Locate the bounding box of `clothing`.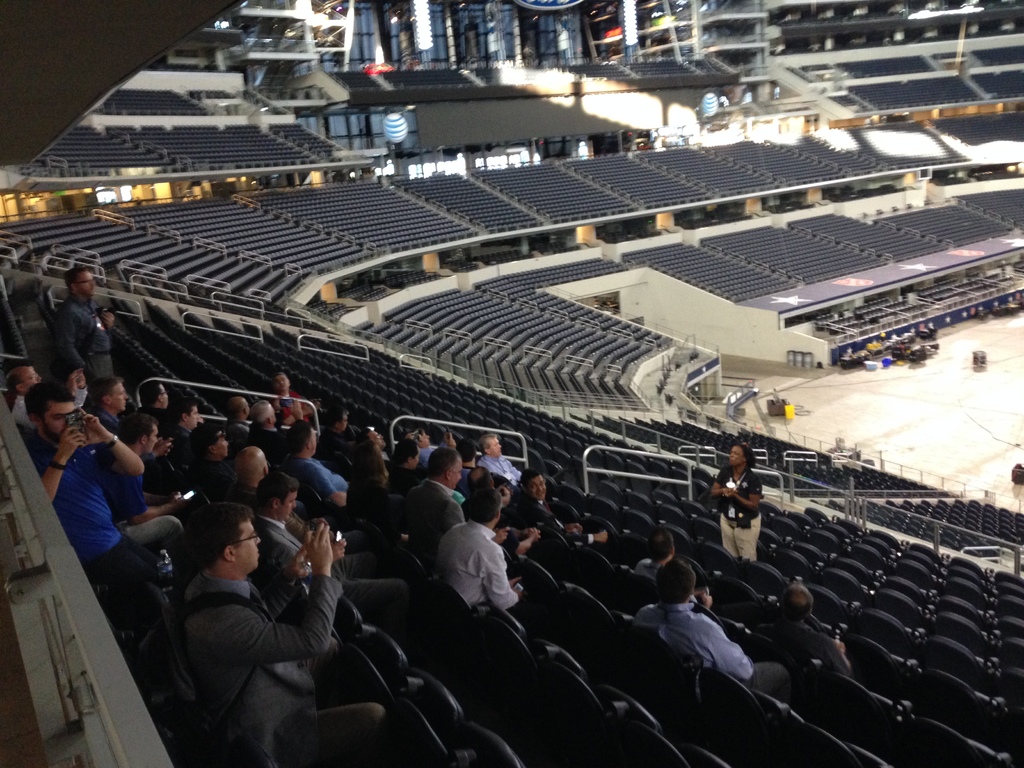
Bounding box: 403,477,465,556.
